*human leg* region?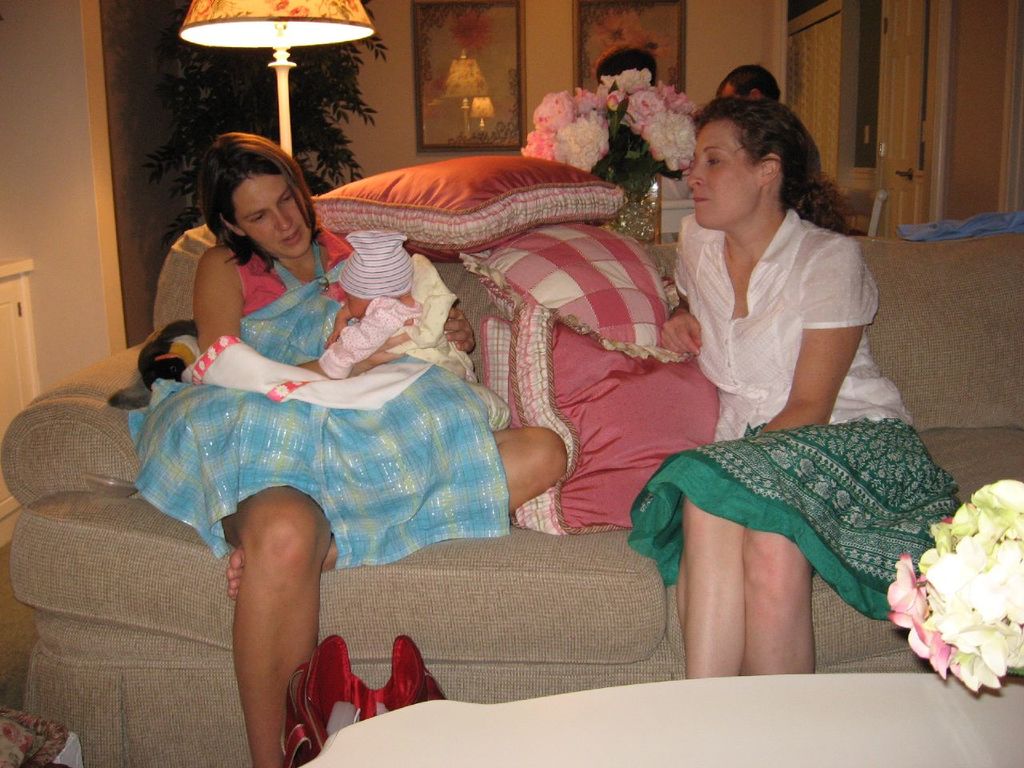
227/422/575/605
